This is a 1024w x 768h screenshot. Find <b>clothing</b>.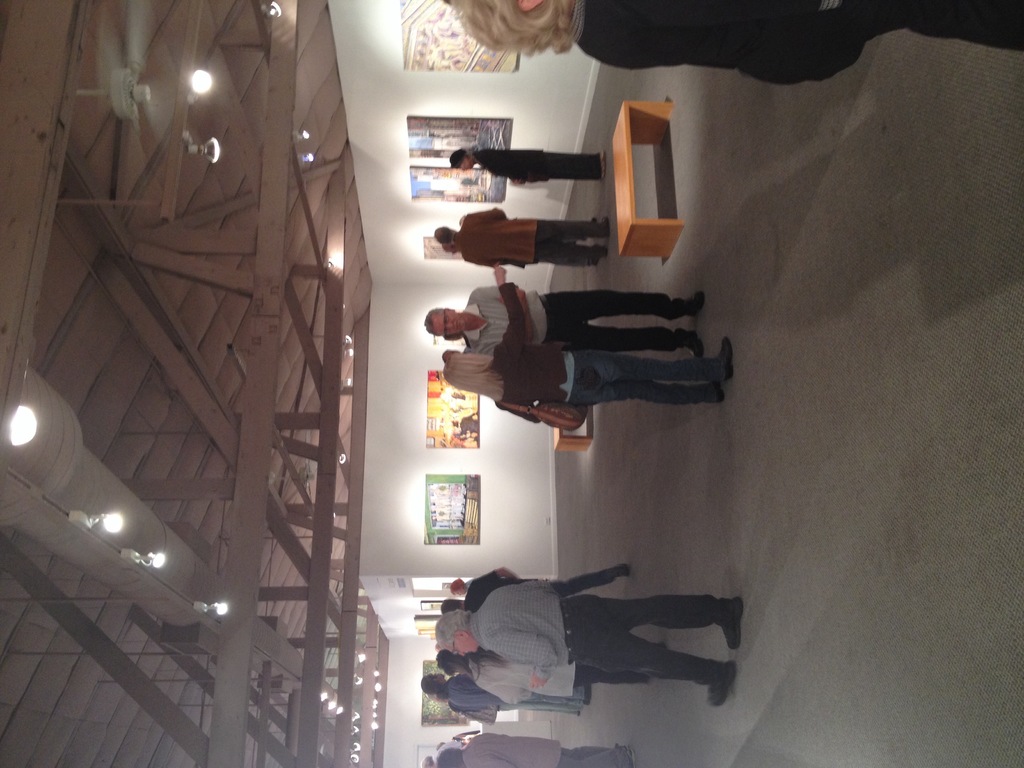
Bounding box: rect(452, 204, 609, 267).
